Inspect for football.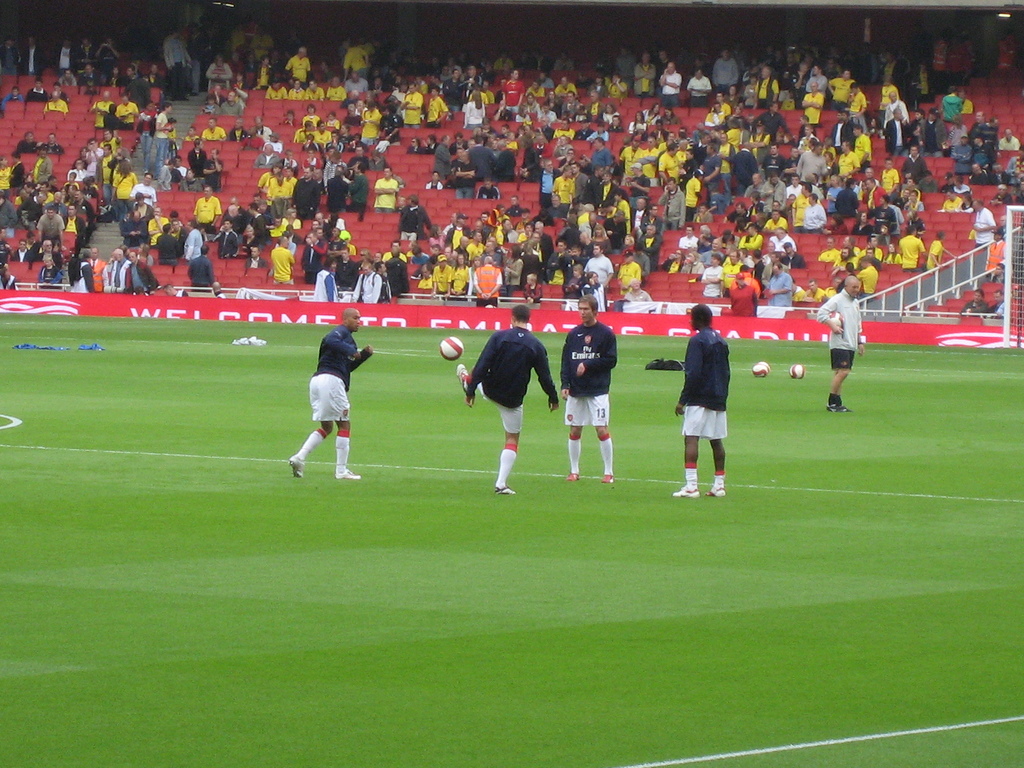
Inspection: 749, 359, 770, 376.
